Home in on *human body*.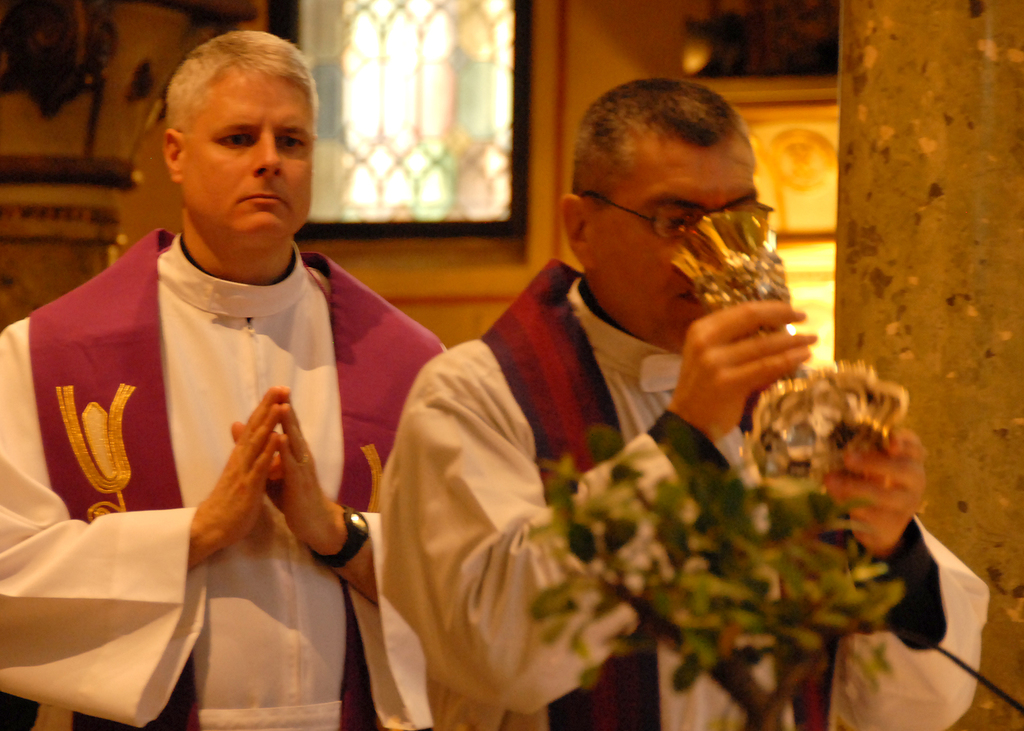
Homed in at detection(340, 97, 852, 730).
